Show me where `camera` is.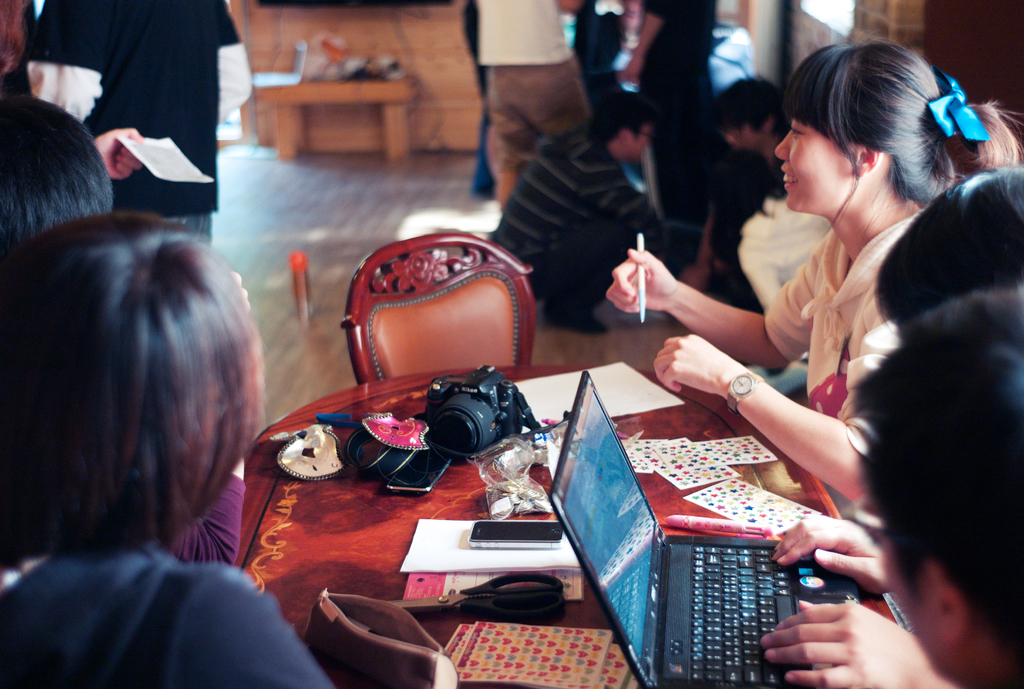
`camera` is at (377,369,545,482).
